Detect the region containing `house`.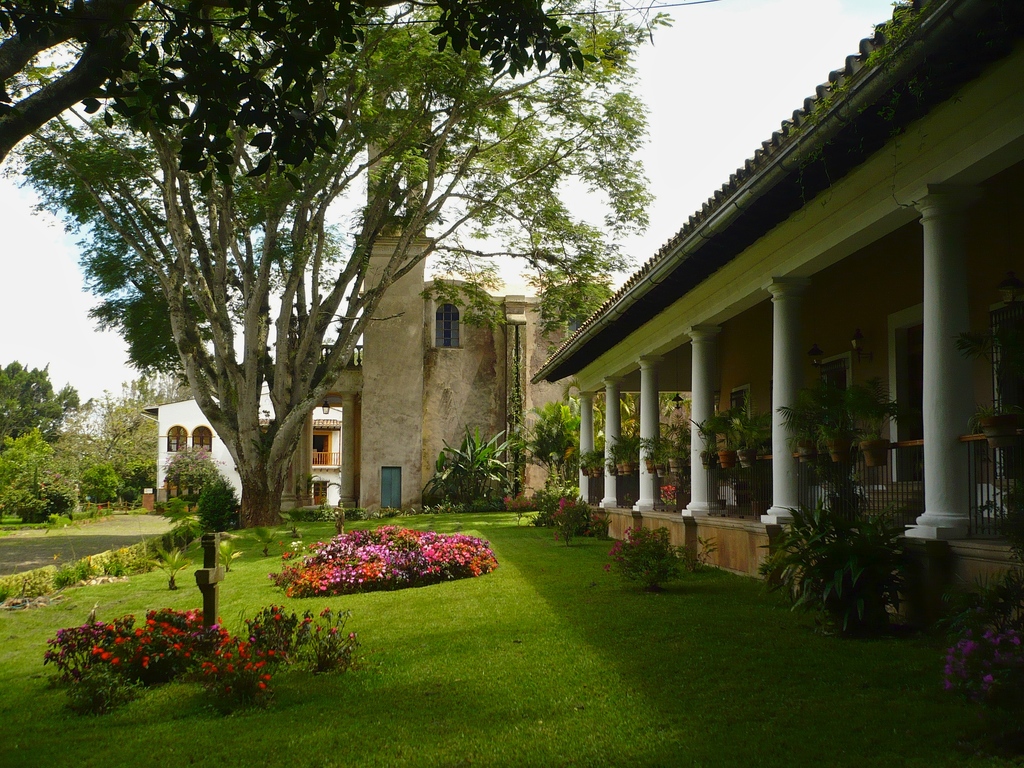
<bbox>169, 363, 358, 514</bbox>.
